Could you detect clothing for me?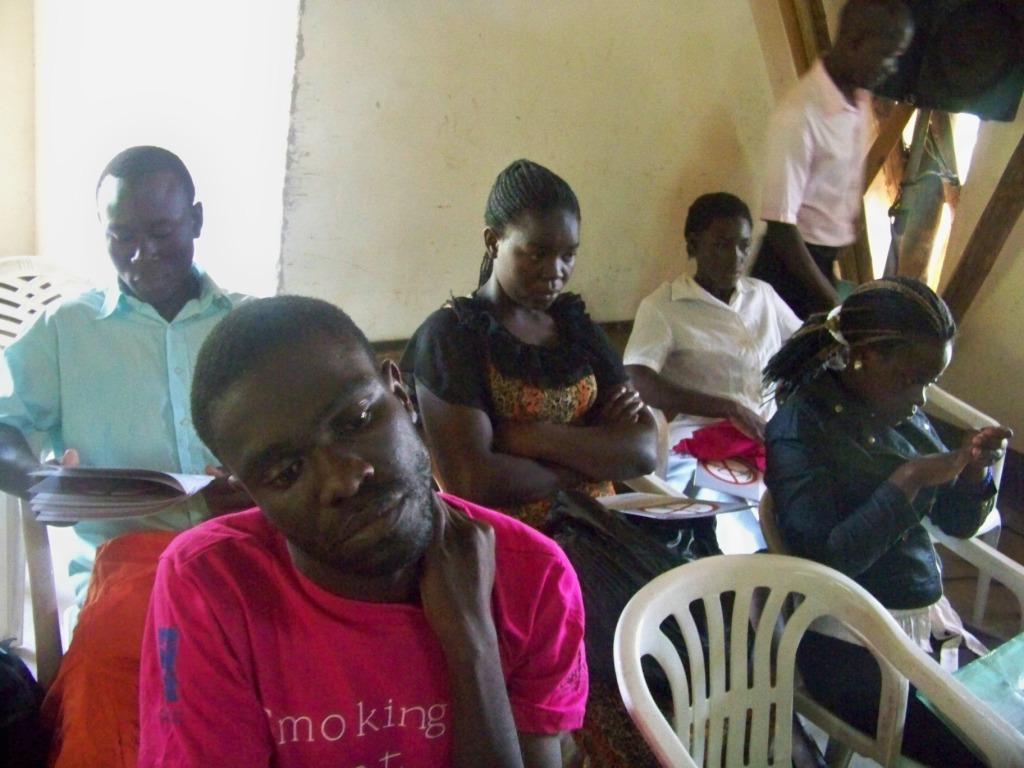
Detection result: [746,60,883,324].
